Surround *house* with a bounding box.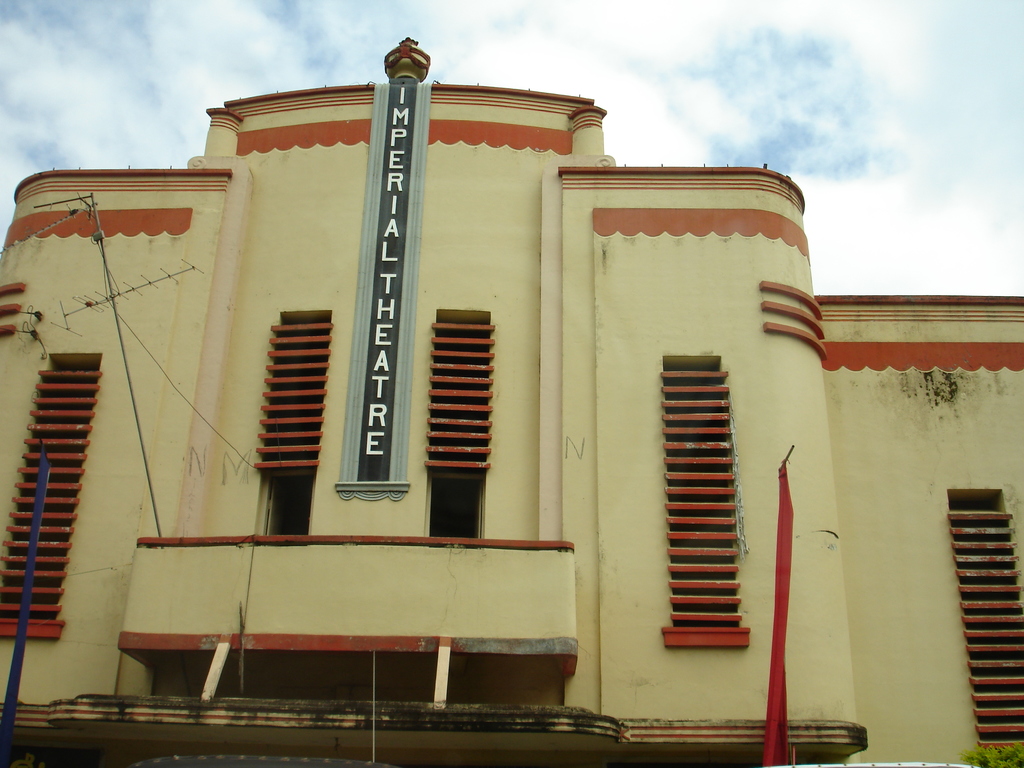
0,36,1023,765.
